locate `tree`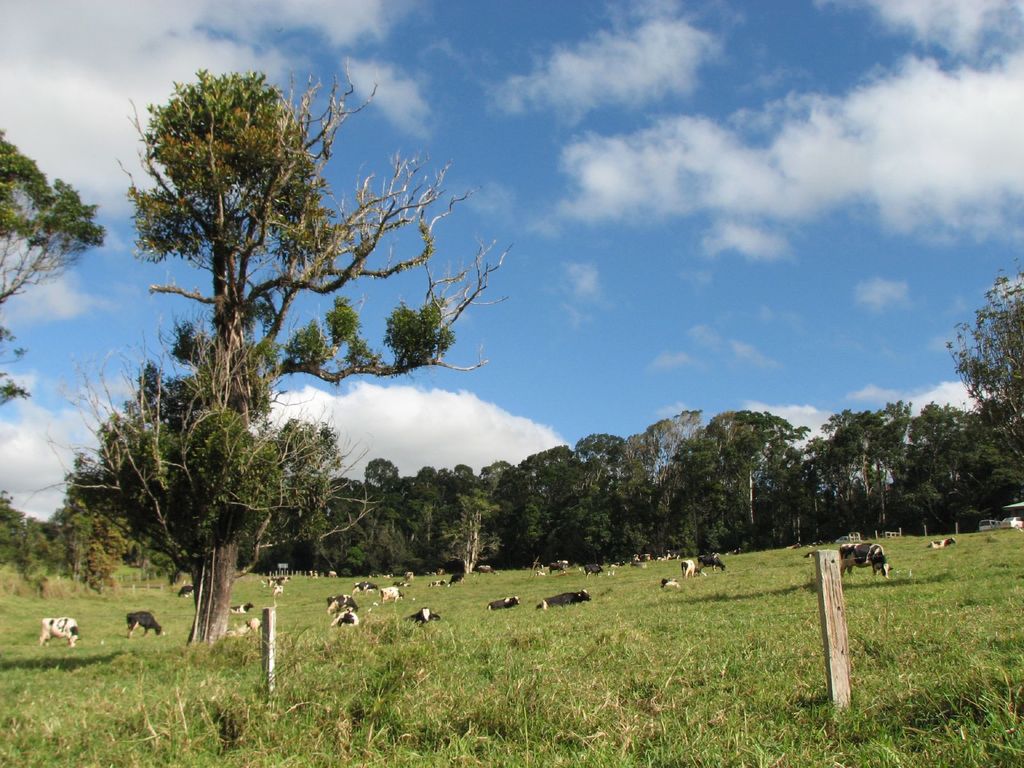
pyautogui.locateOnScreen(884, 384, 1023, 539)
